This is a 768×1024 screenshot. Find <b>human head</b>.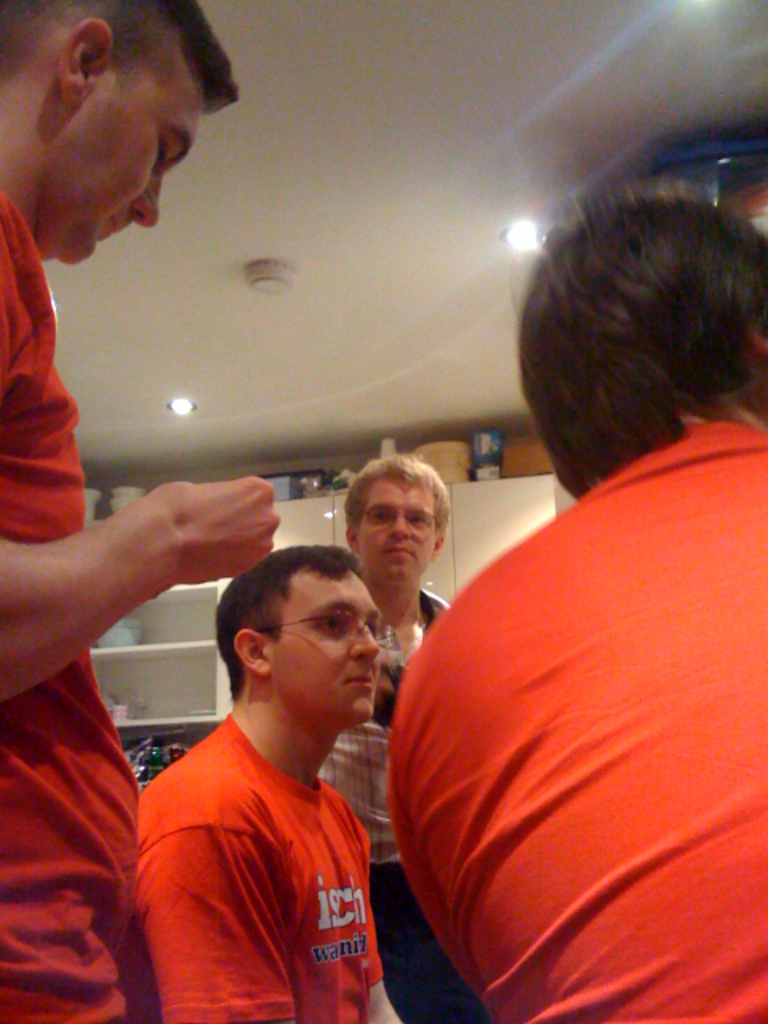
Bounding box: locate(518, 189, 766, 501).
